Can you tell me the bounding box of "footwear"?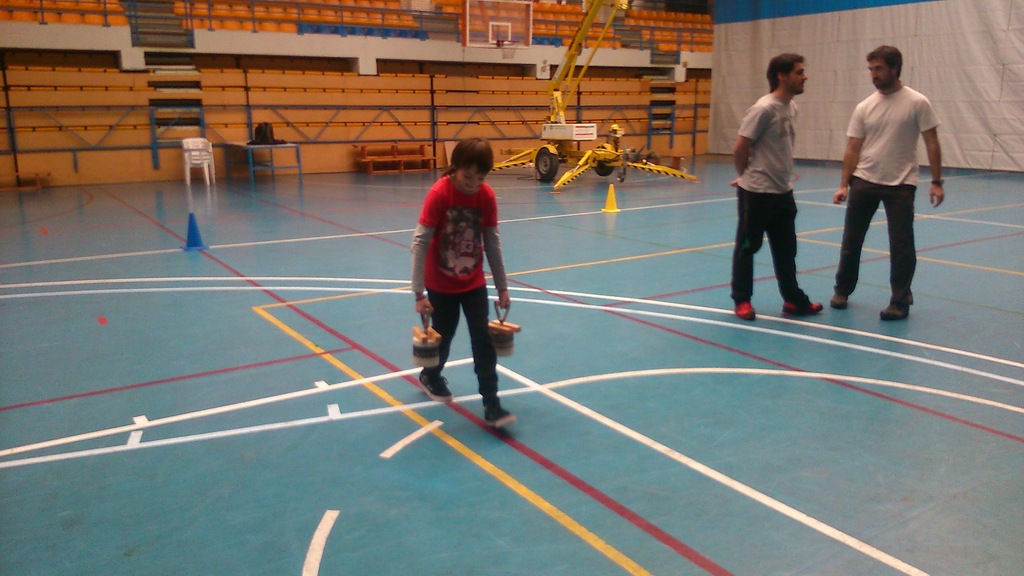
735 298 757 319.
